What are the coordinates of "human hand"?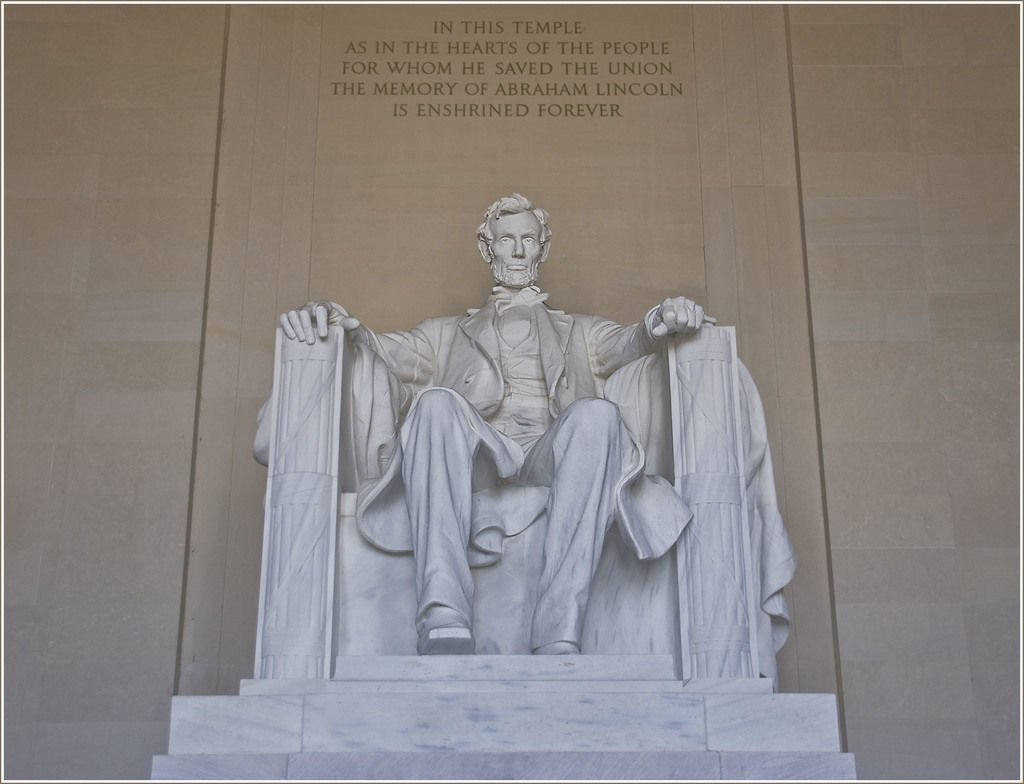
x1=638 y1=290 x2=728 y2=347.
